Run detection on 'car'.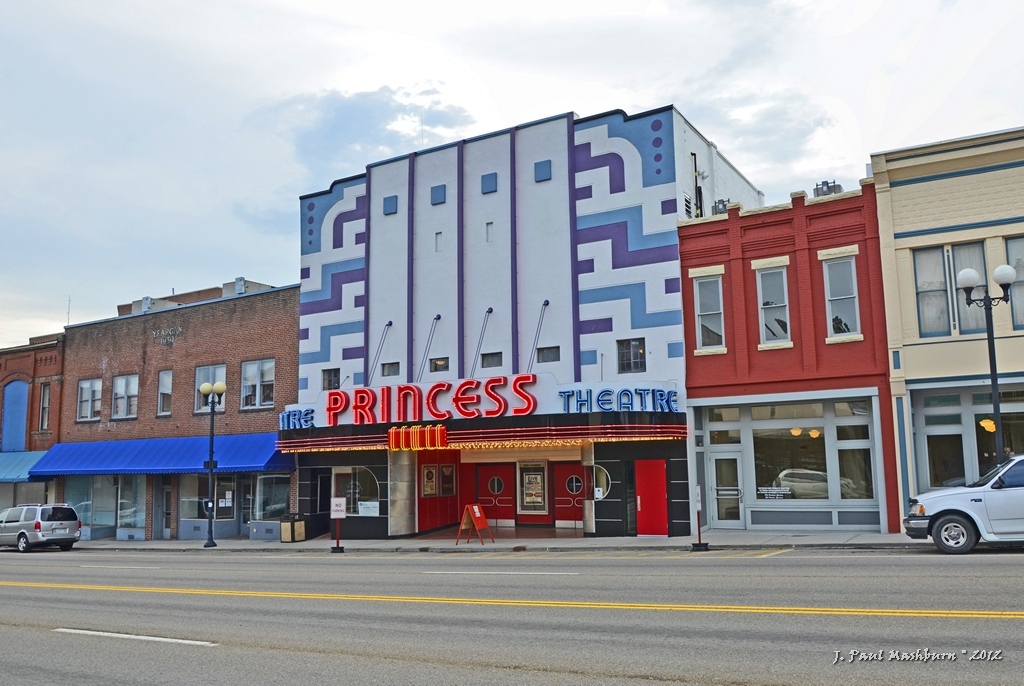
Result: {"x1": 0, "y1": 503, "x2": 79, "y2": 547}.
